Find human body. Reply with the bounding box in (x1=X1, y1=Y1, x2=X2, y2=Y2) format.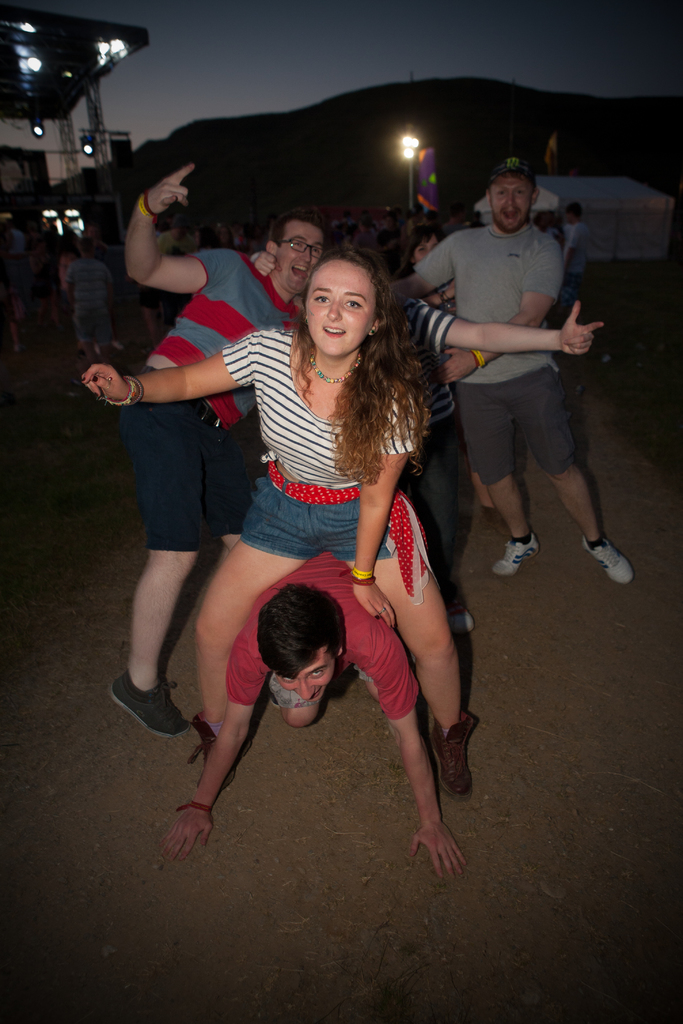
(x1=120, y1=168, x2=332, y2=734).
